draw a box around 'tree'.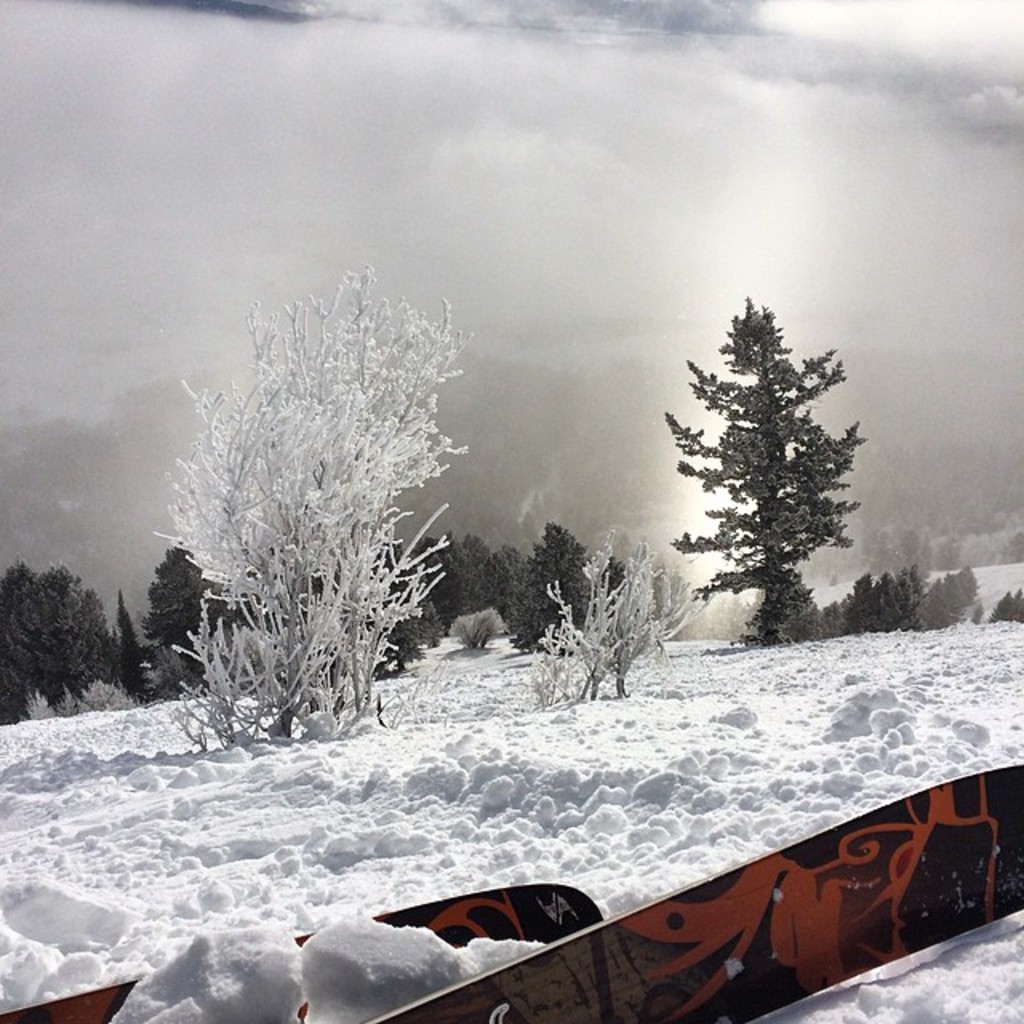
0/557/123/706.
